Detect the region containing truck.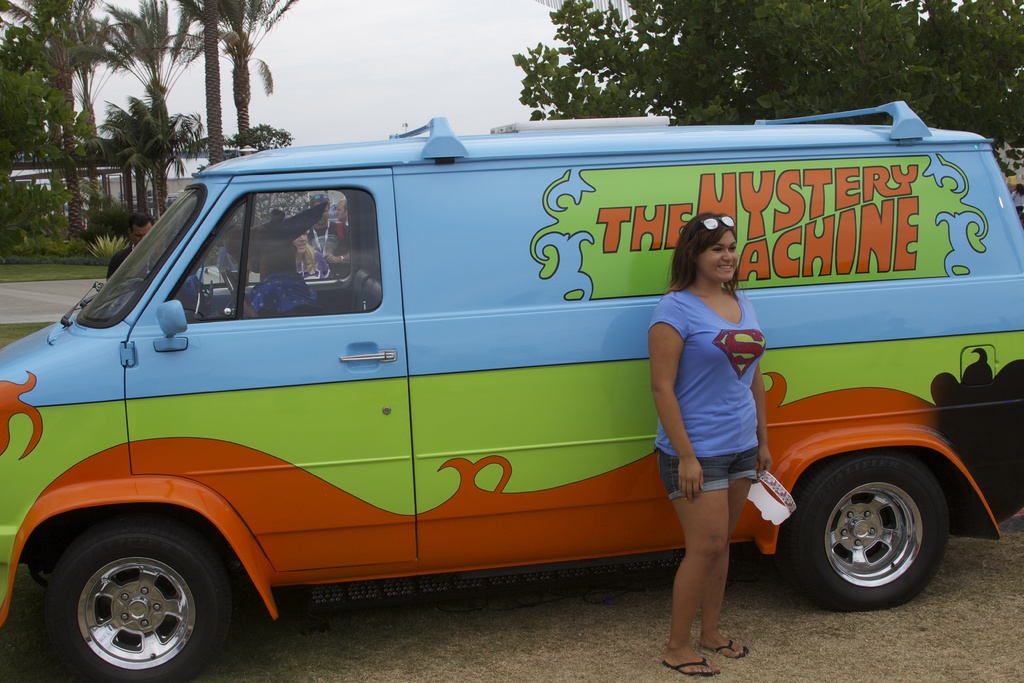
(2, 81, 1023, 666).
